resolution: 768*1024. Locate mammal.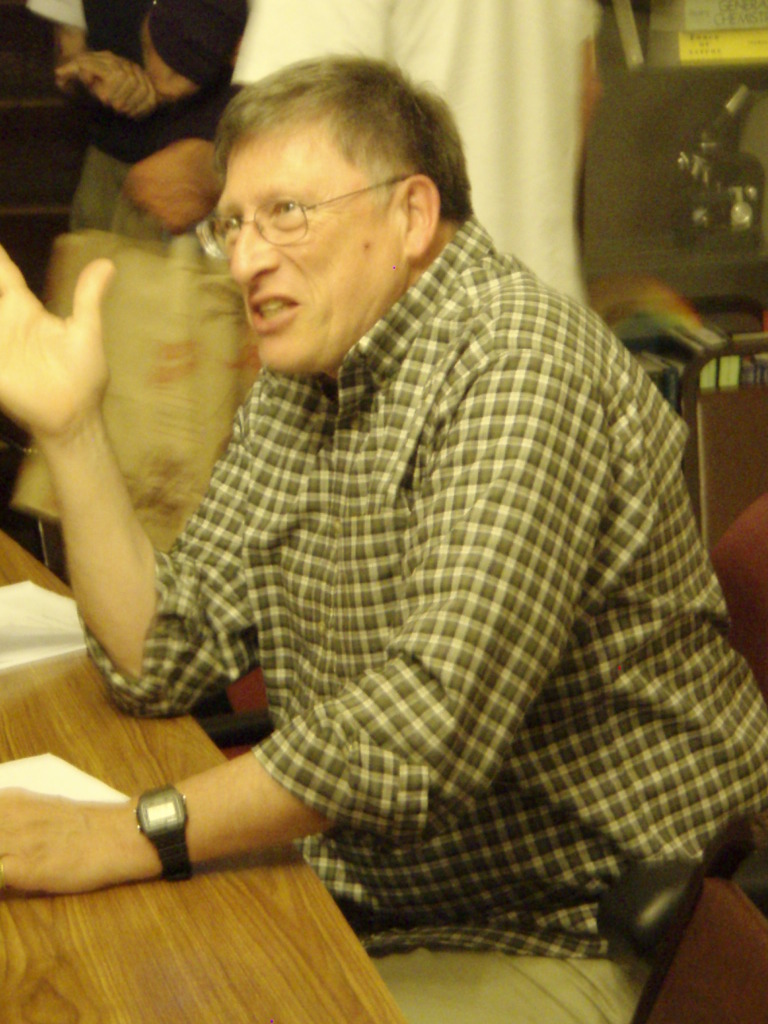
box(63, 45, 757, 945).
